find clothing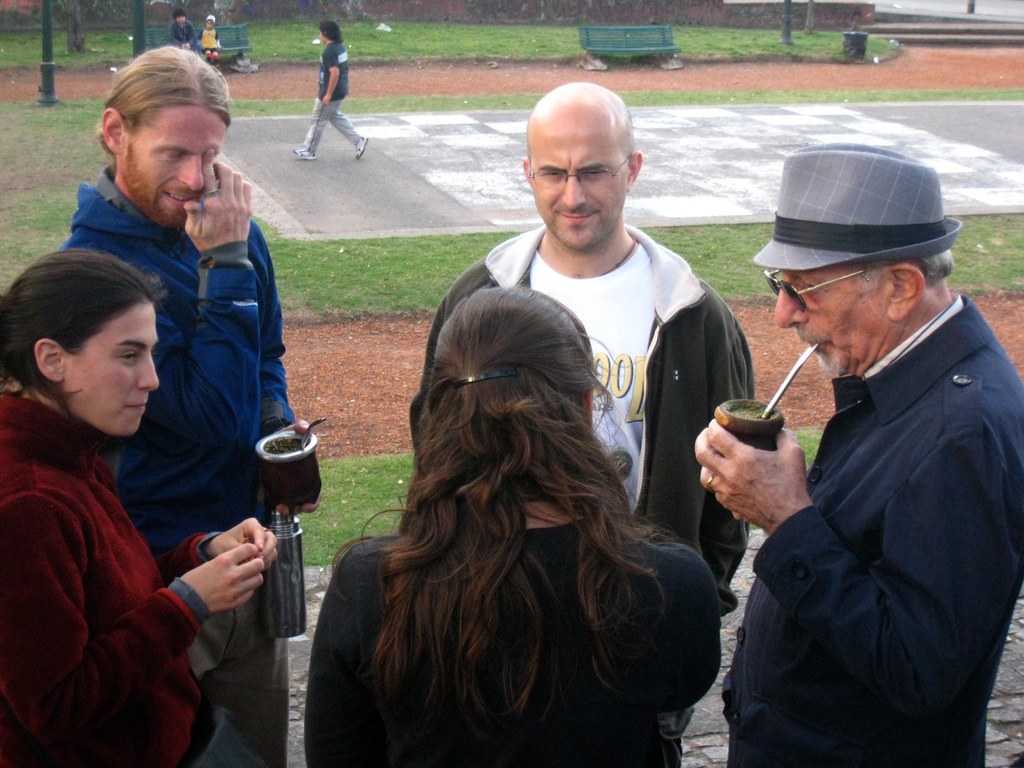
308,511,721,767
